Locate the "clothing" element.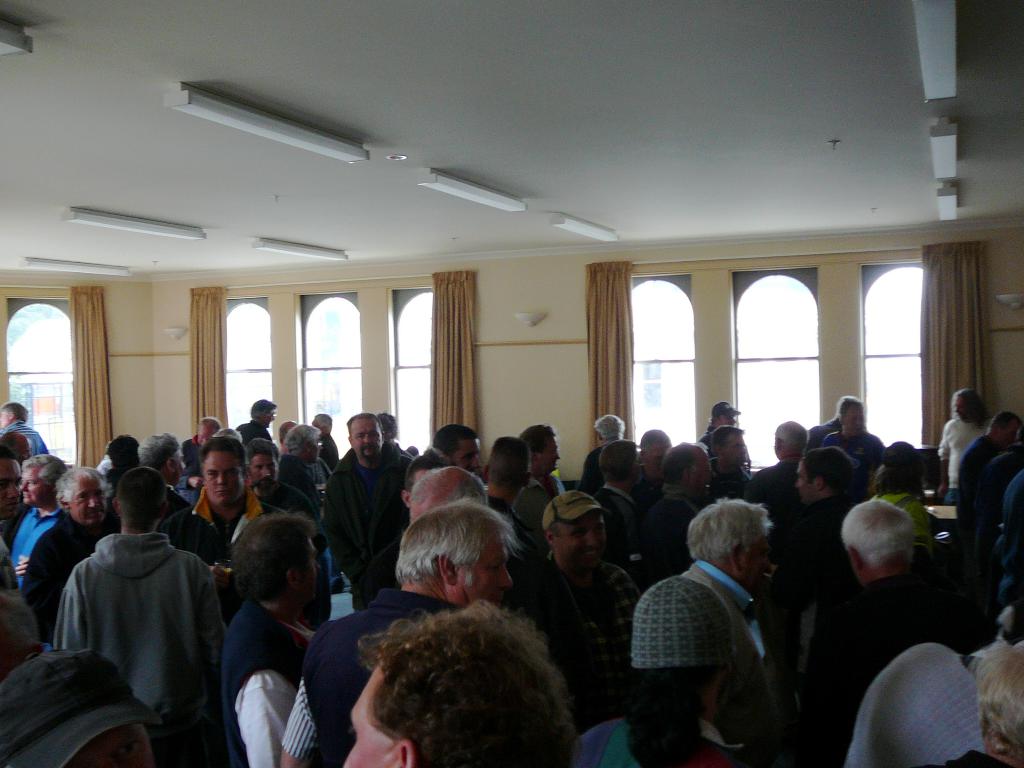
Element bbox: l=999, t=472, r=1023, b=605.
